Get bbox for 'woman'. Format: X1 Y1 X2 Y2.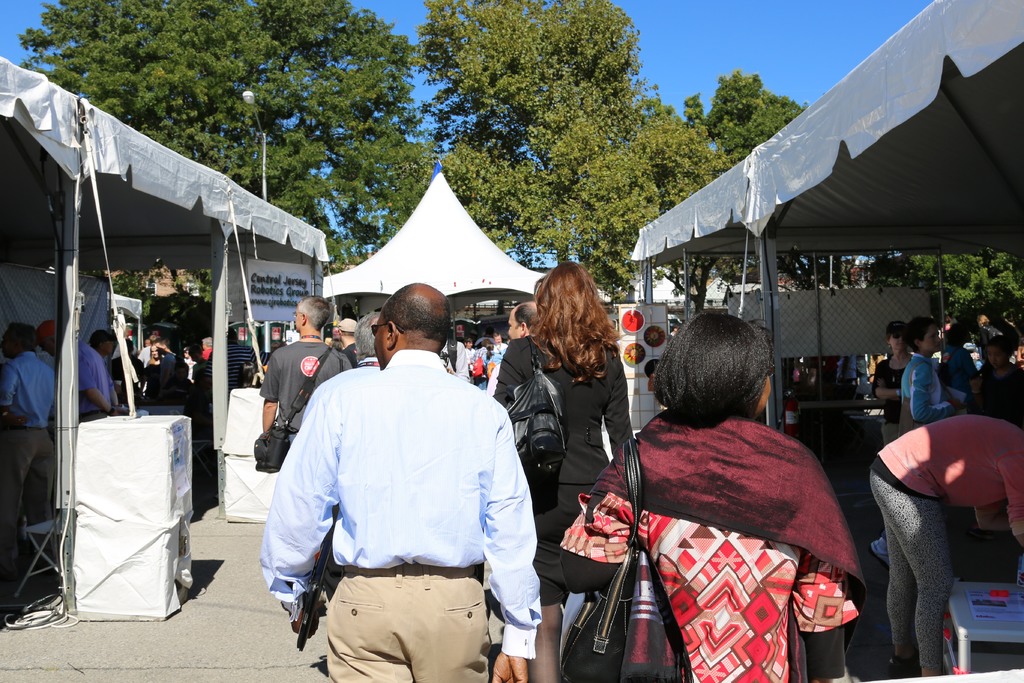
493 263 631 682.
